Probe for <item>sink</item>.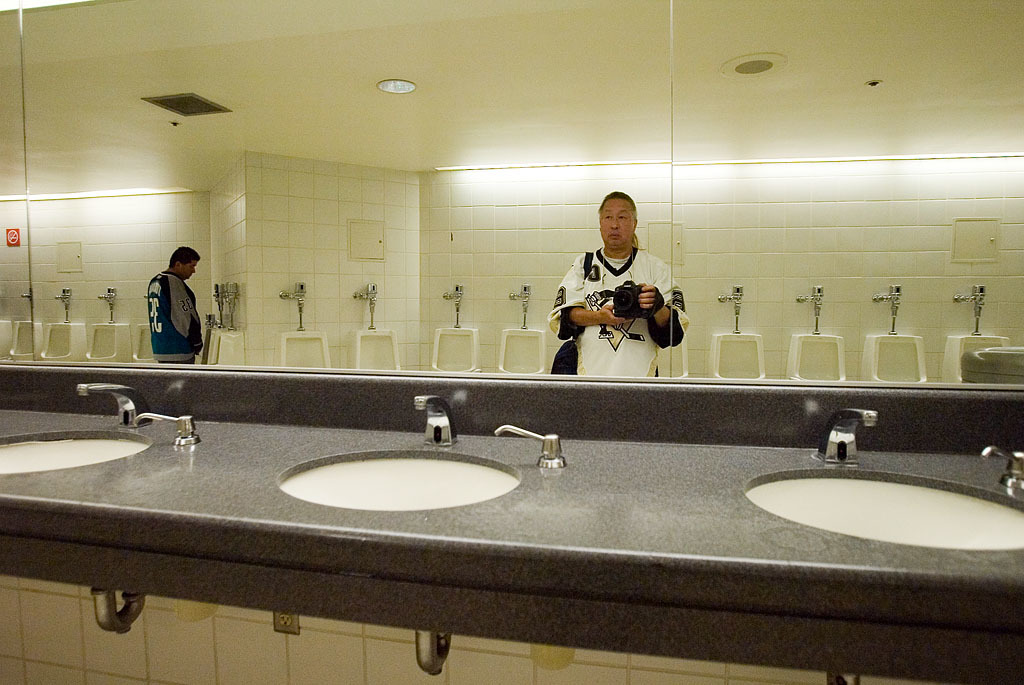
Probe result: left=0, top=384, right=159, bottom=477.
